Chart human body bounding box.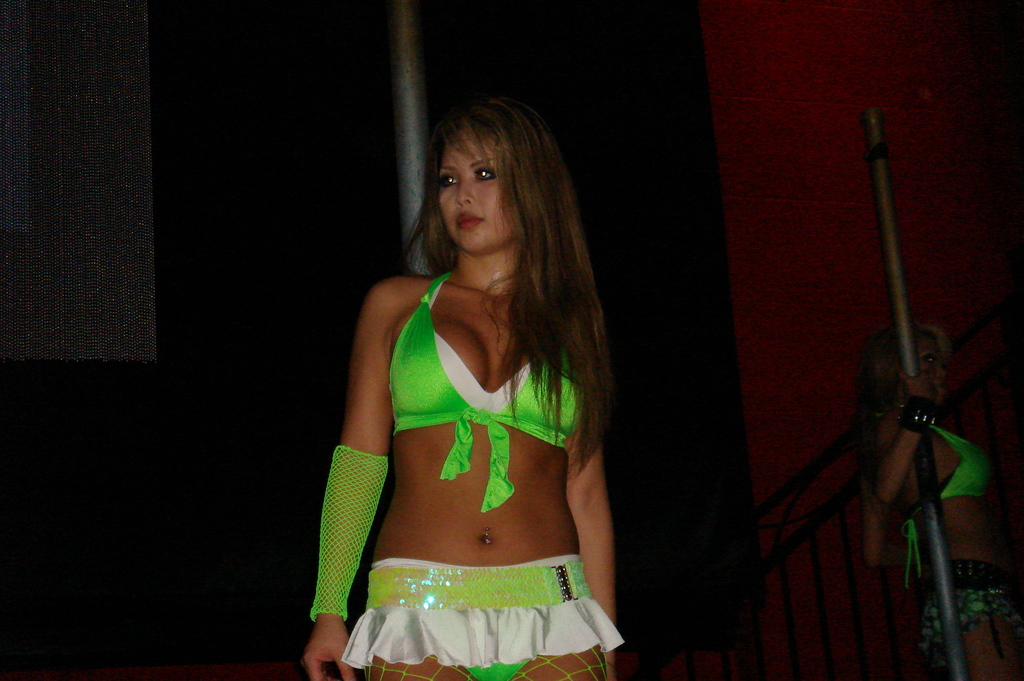
Charted: region(307, 90, 647, 680).
